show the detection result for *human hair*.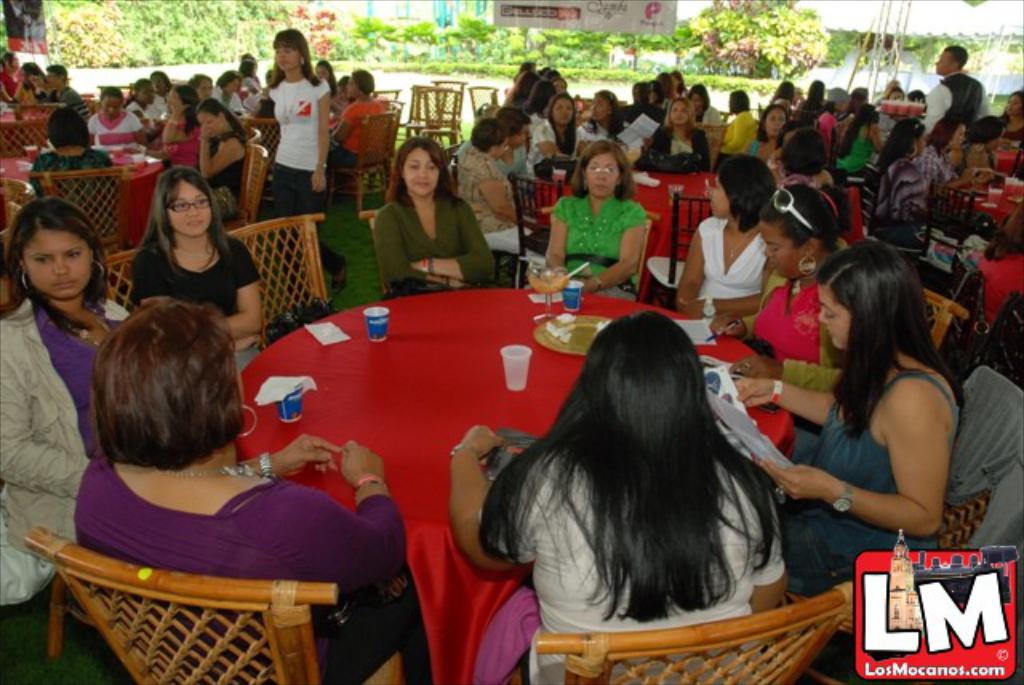
pyautogui.locateOnScreen(86, 298, 245, 471).
